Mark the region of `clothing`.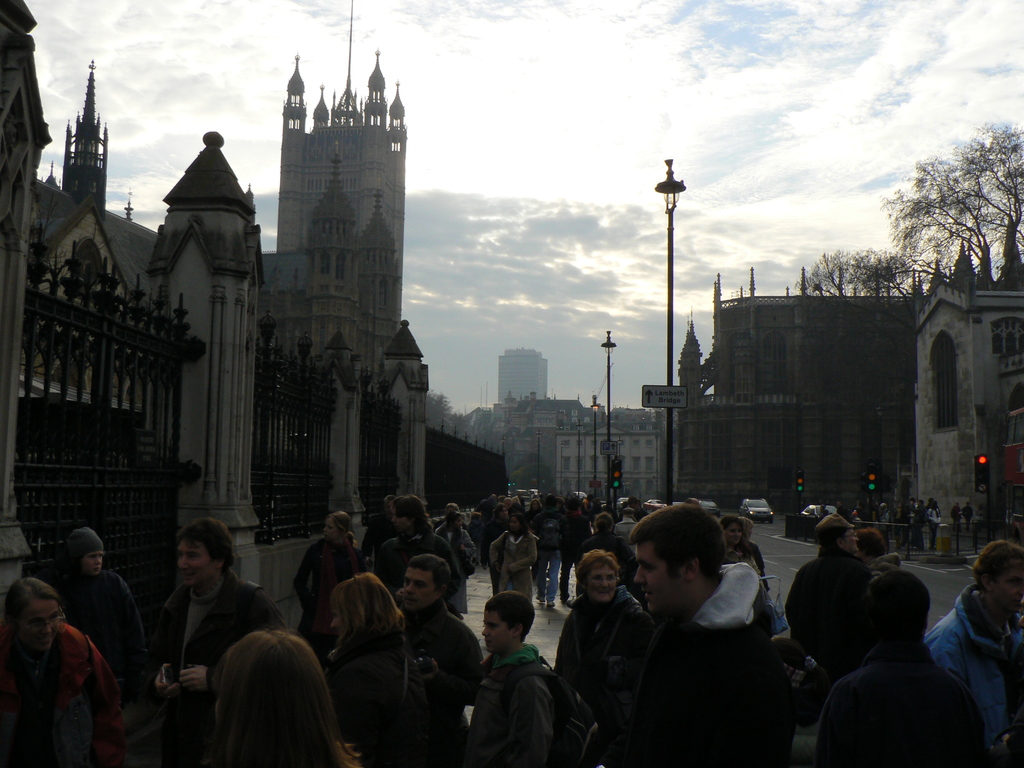
Region: <region>153, 582, 288, 767</region>.
